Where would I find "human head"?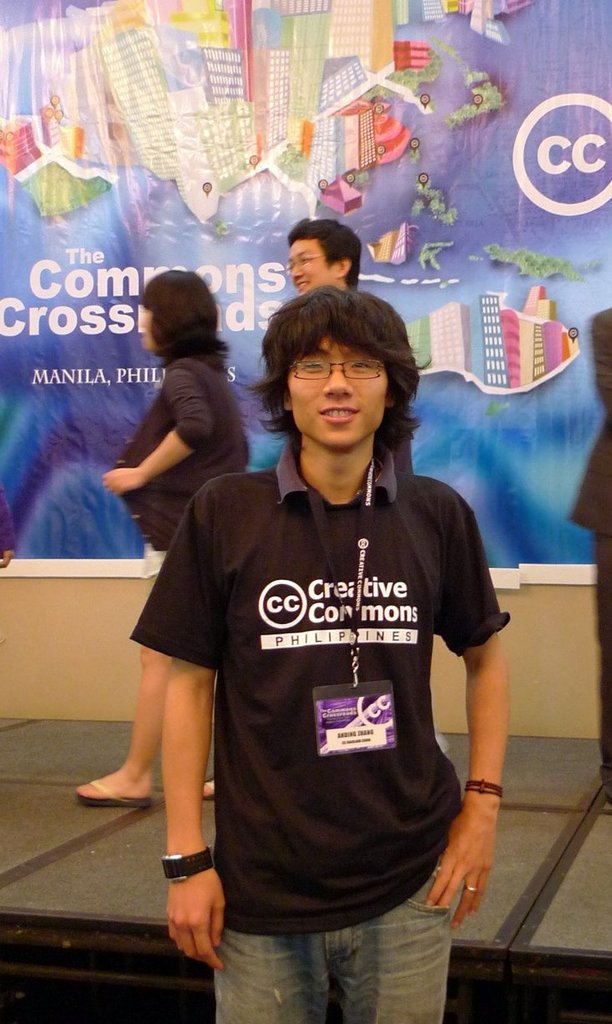
At region(233, 260, 424, 453).
